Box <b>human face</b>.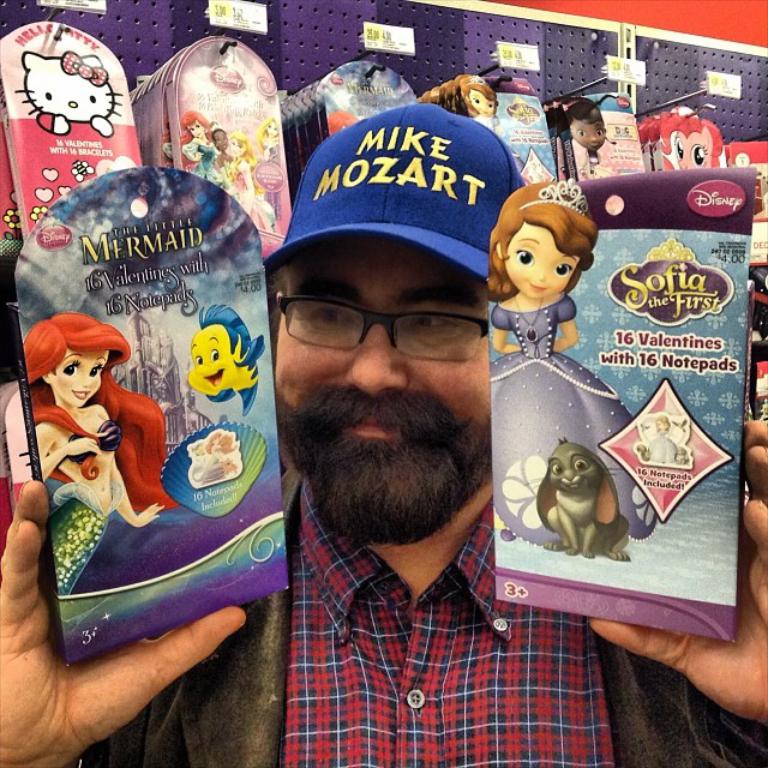
region(274, 236, 492, 542).
